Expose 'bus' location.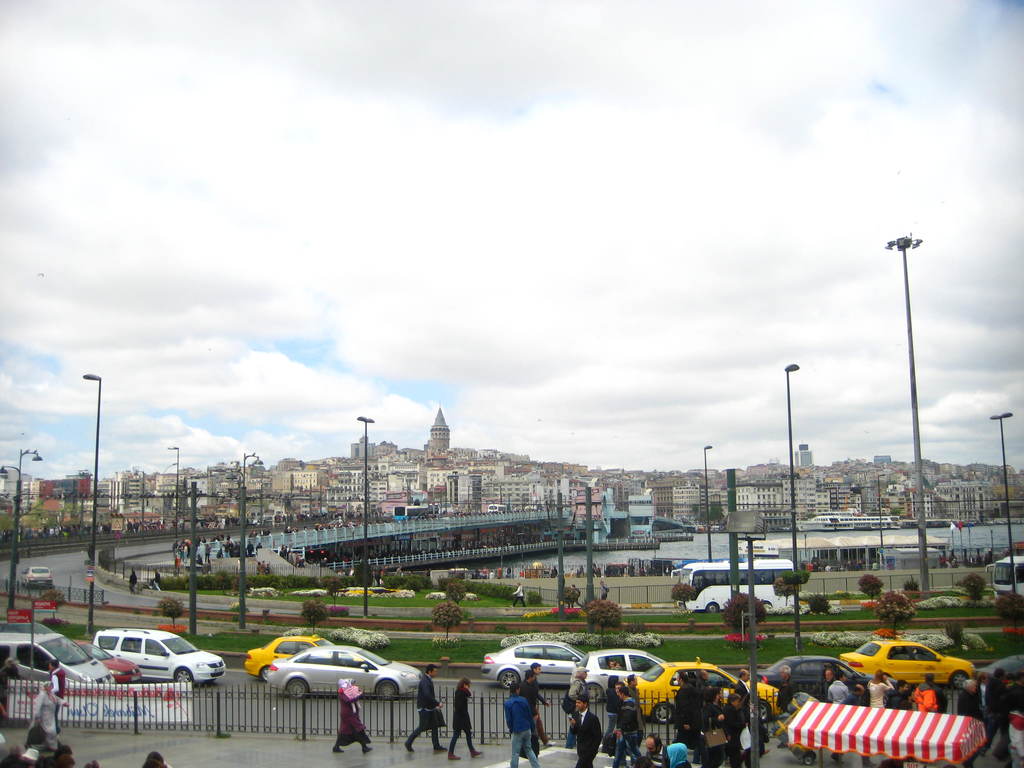
Exposed at Rect(673, 561, 798, 616).
